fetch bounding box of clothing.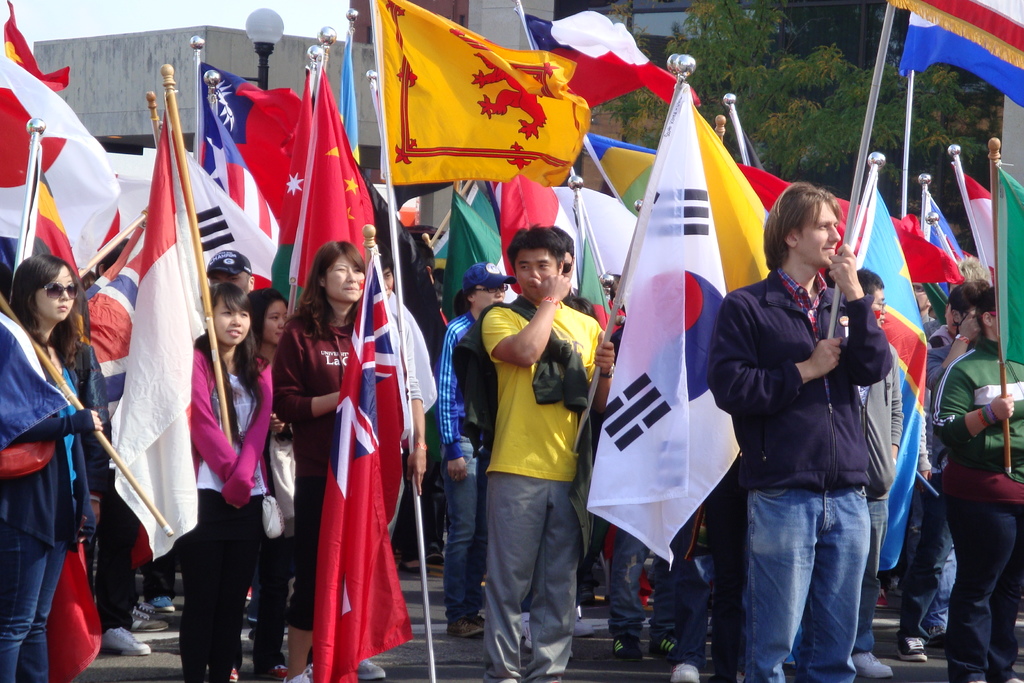
Bbox: box=[479, 295, 618, 679].
